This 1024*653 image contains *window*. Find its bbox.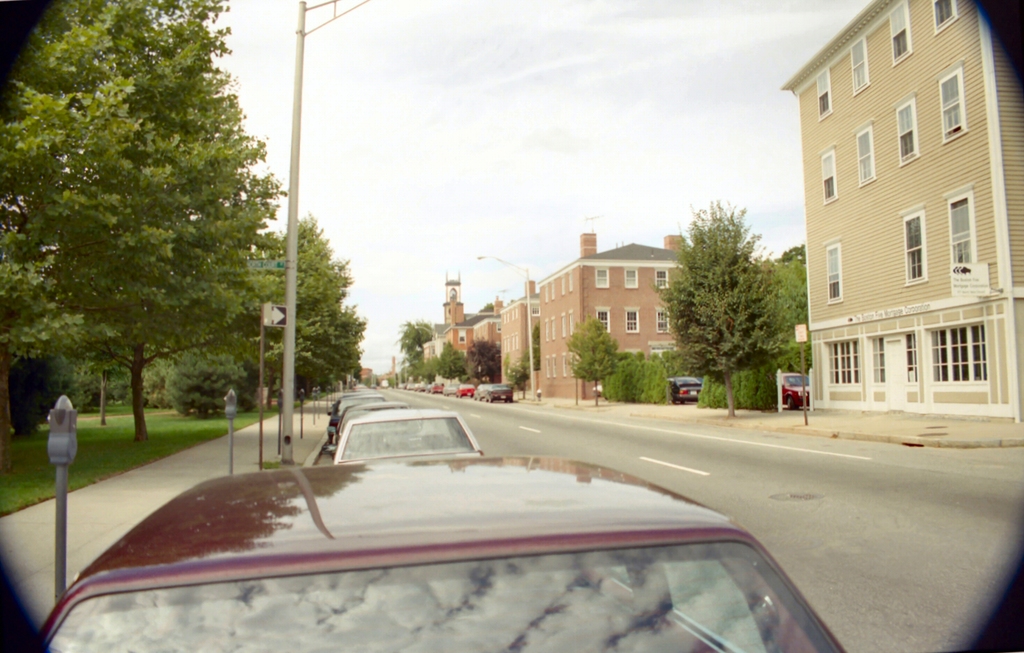
l=627, t=266, r=637, b=287.
